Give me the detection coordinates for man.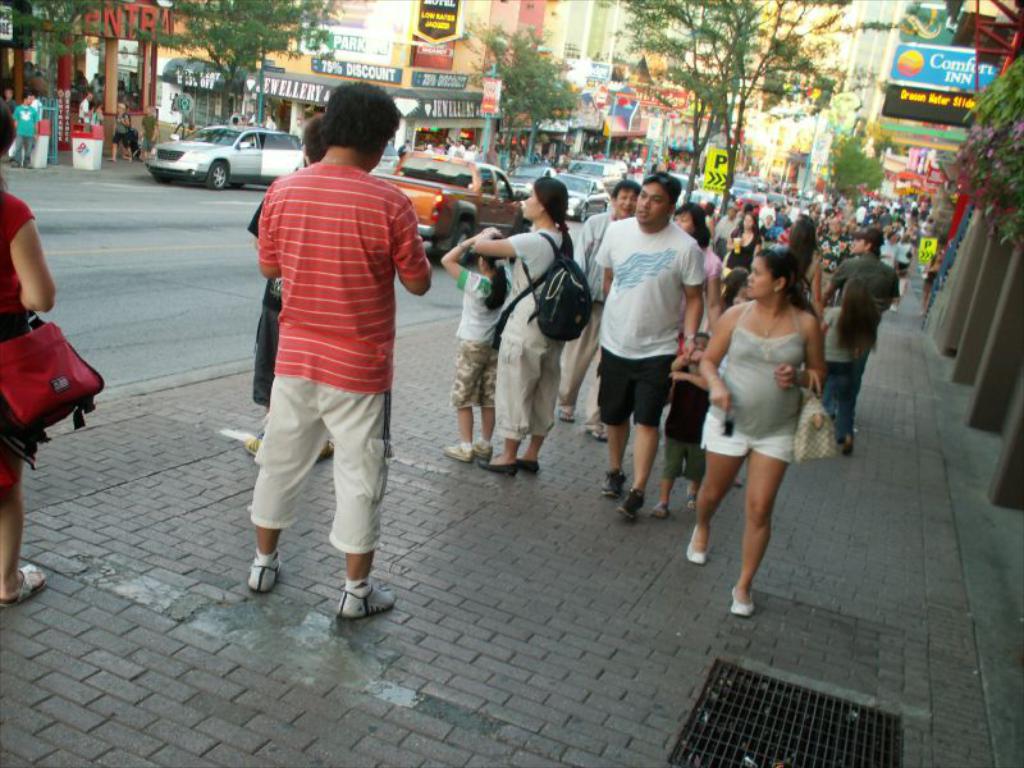
{"left": 571, "top": 177, "right": 635, "bottom": 442}.
